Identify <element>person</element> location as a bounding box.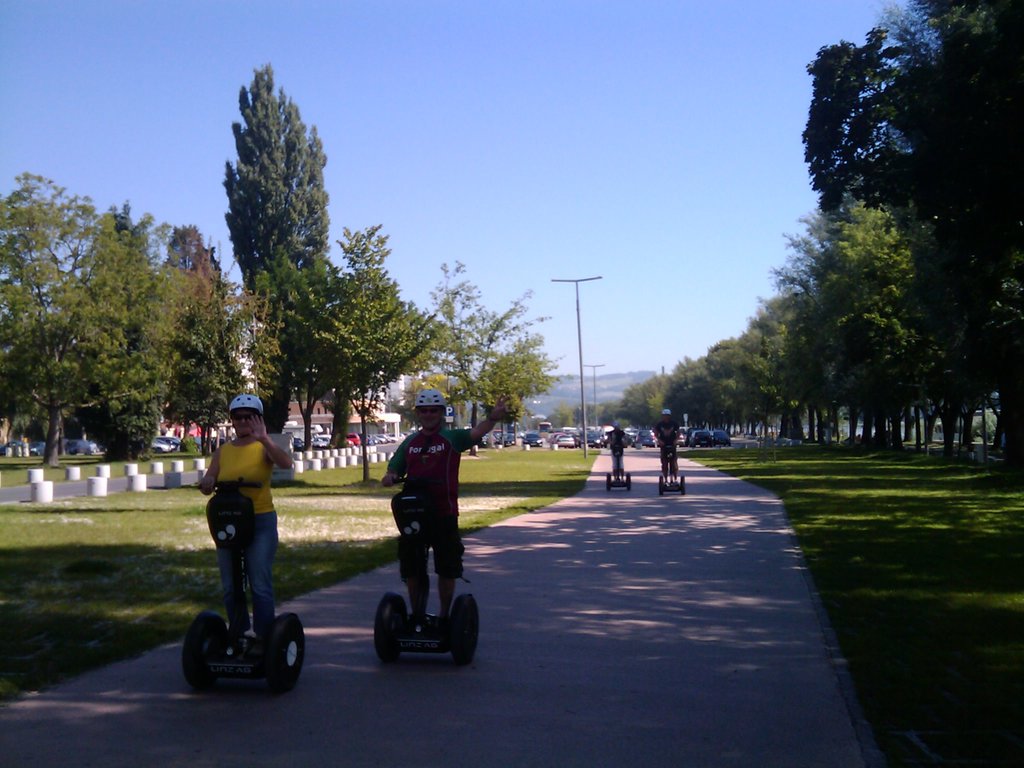
select_region(604, 420, 633, 486).
